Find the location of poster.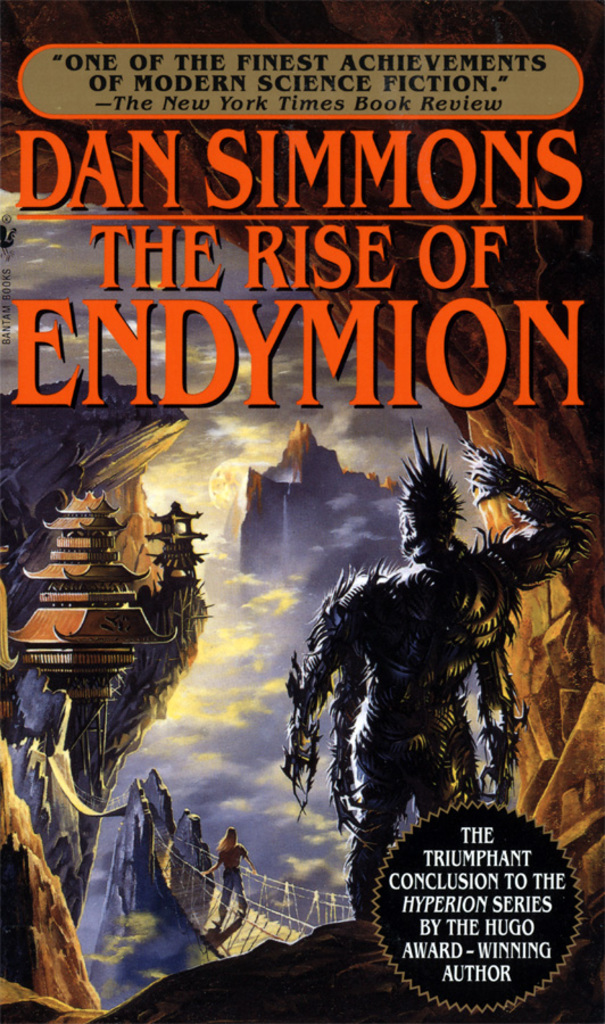
Location: <bbox>0, 0, 604, 1023</bbox>.
